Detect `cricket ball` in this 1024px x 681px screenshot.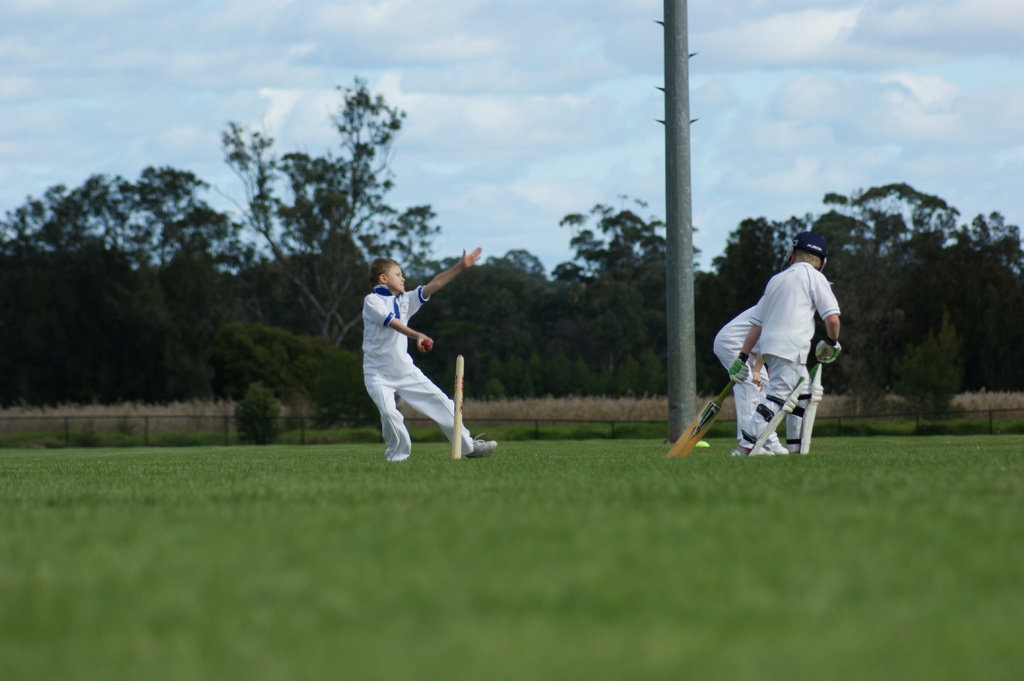
Detection: Rect(420, 340, 432, 351).
